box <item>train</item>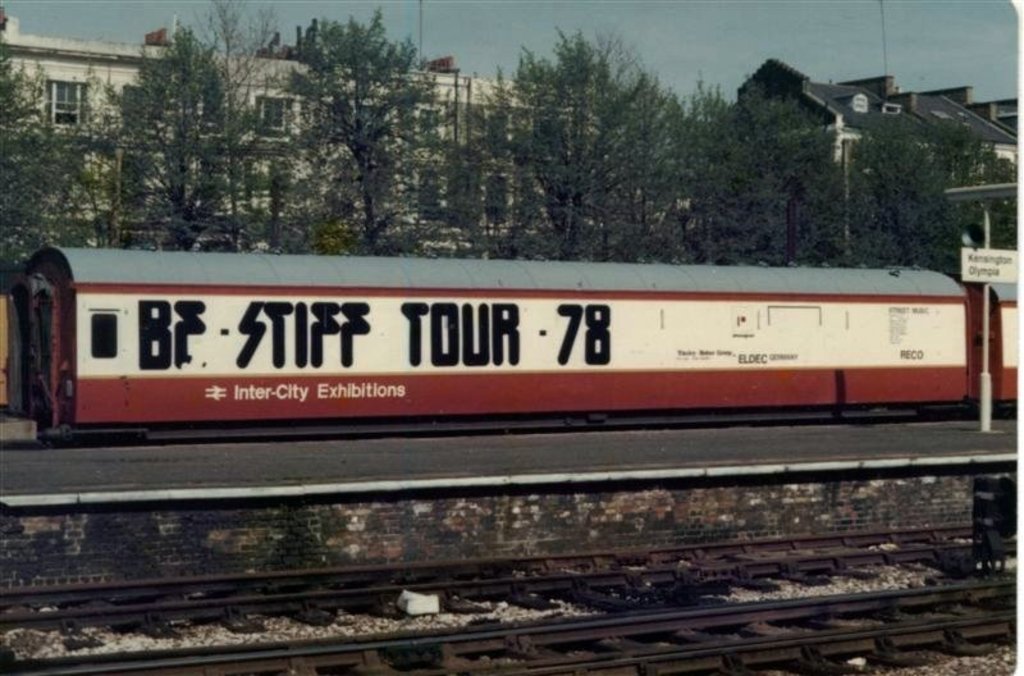
[x1=0, y1=246, x2=1023, y2=446]
